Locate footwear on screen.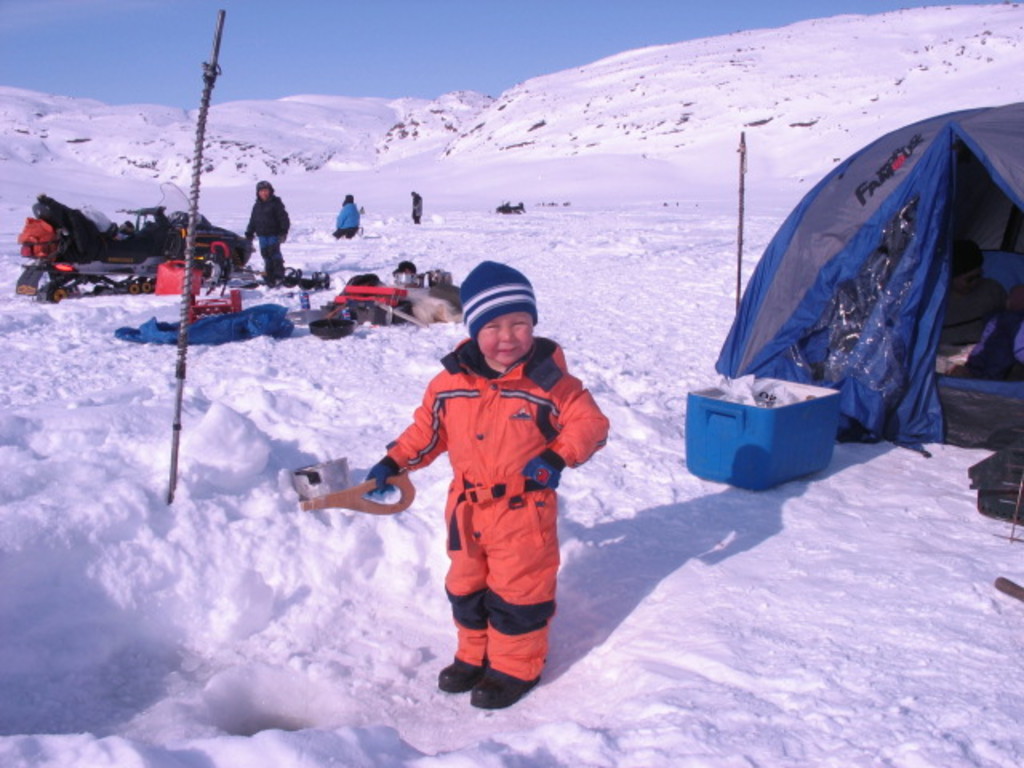
On screen at <bbox>438, 658, 485, 698</bbox>.
